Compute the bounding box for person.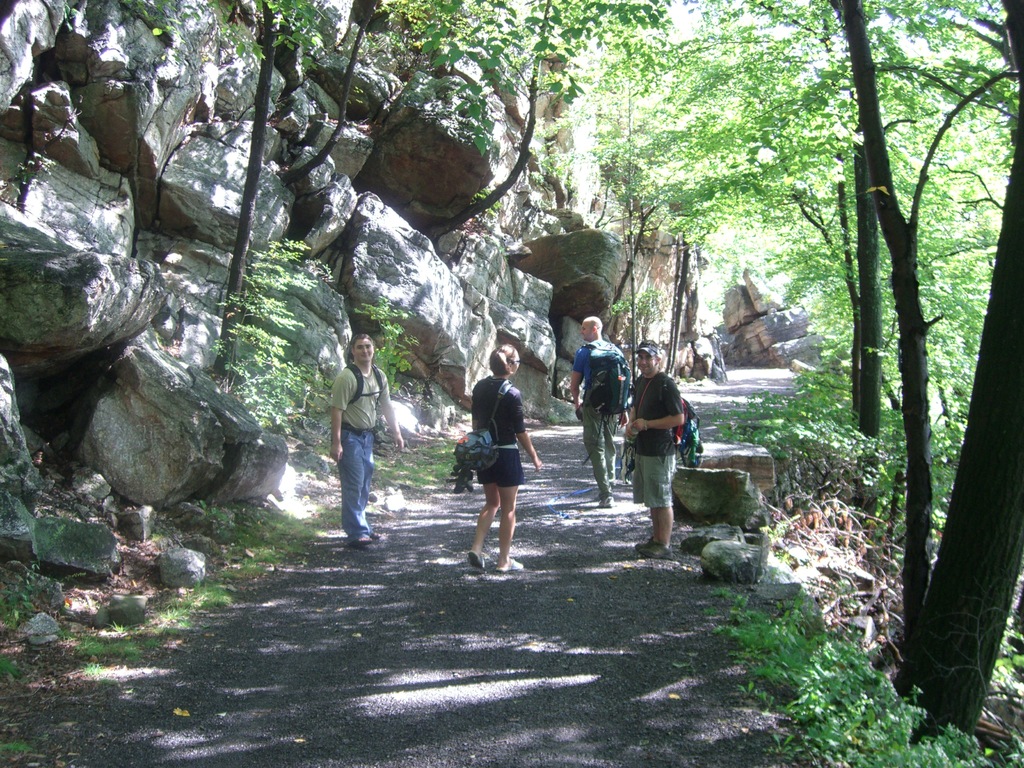
627, 342, 687, 561.
